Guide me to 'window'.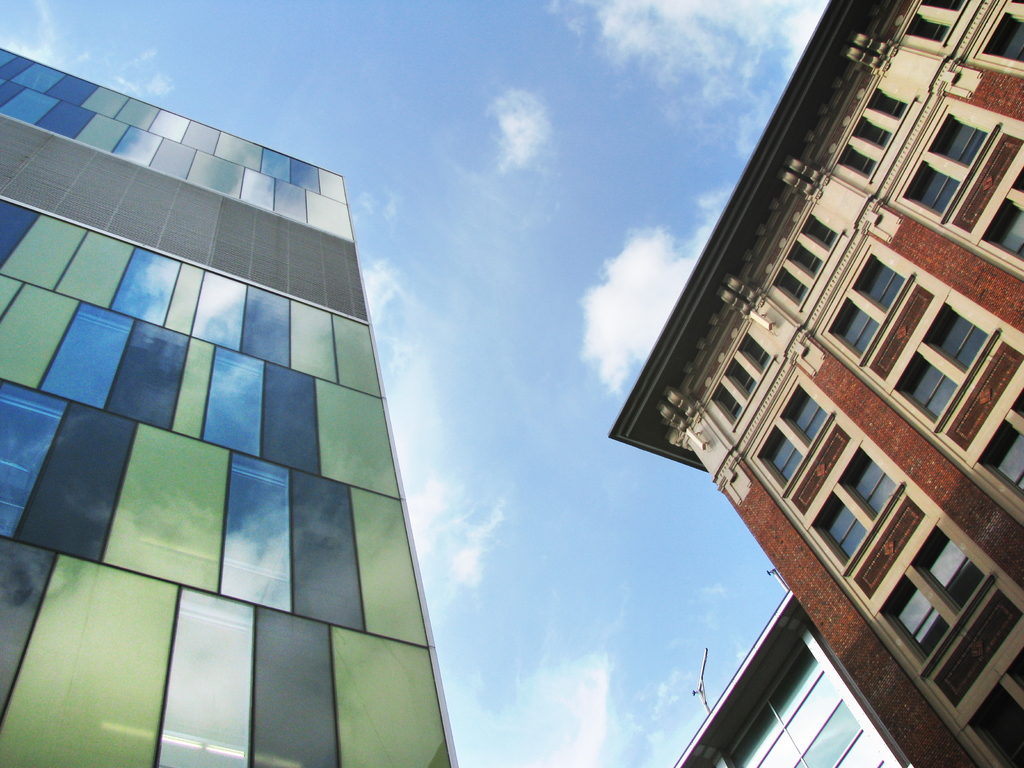
Guidance: [723, 653, 824, 767].
